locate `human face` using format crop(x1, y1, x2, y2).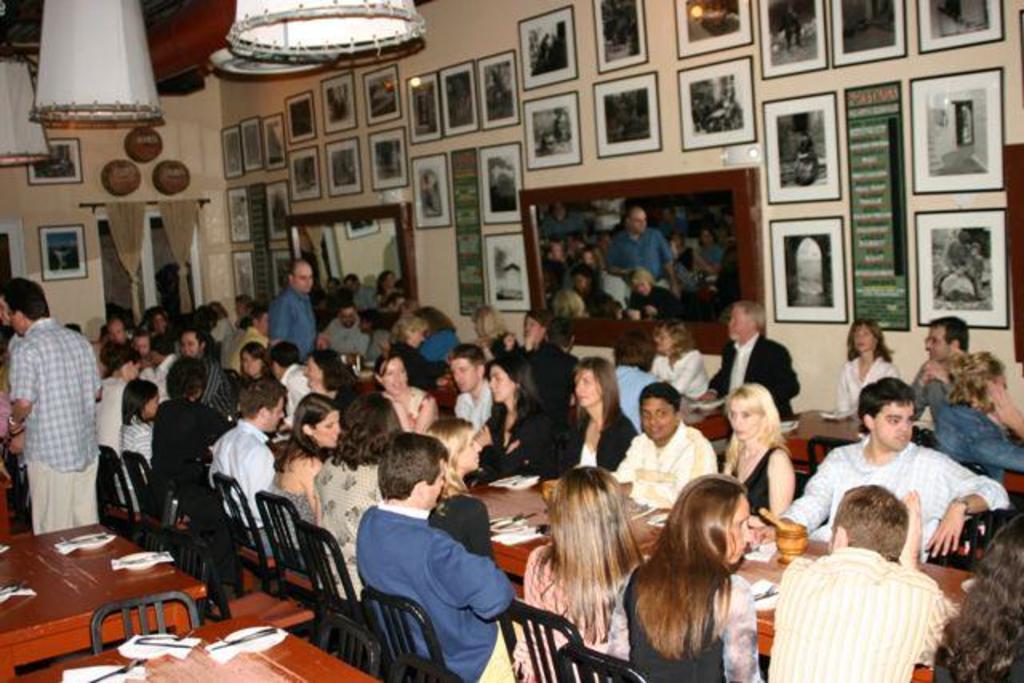
crop(874, 398, 915, 448).
